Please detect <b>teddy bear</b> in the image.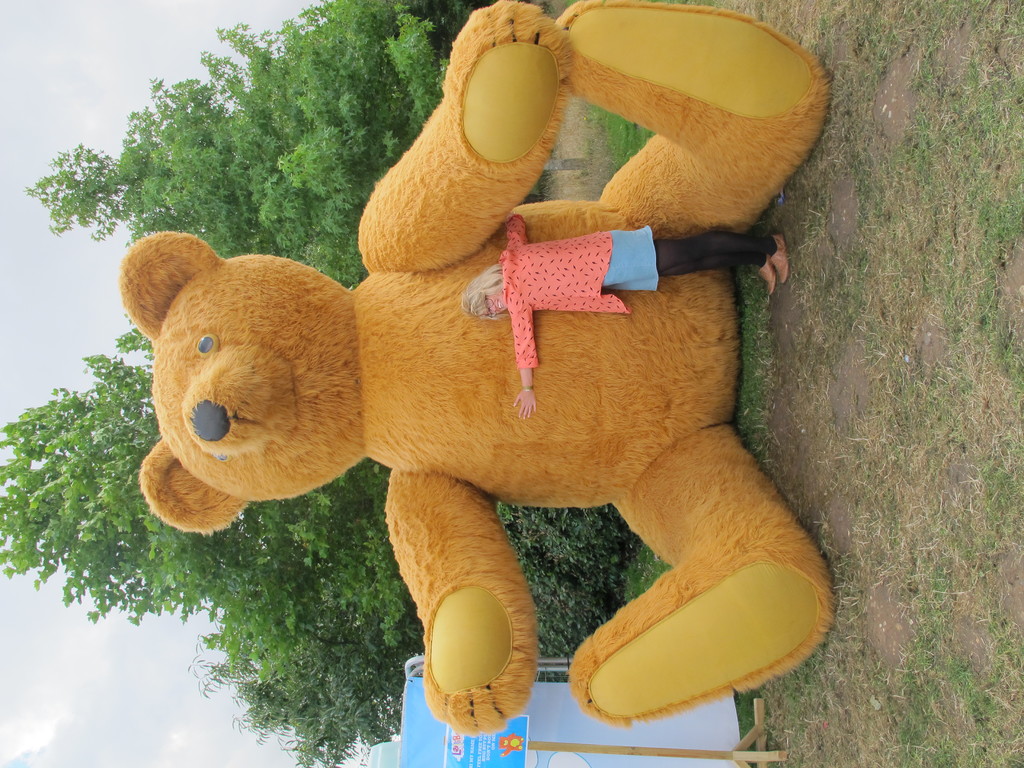
<region>116, 0, 838, 740</region>.
